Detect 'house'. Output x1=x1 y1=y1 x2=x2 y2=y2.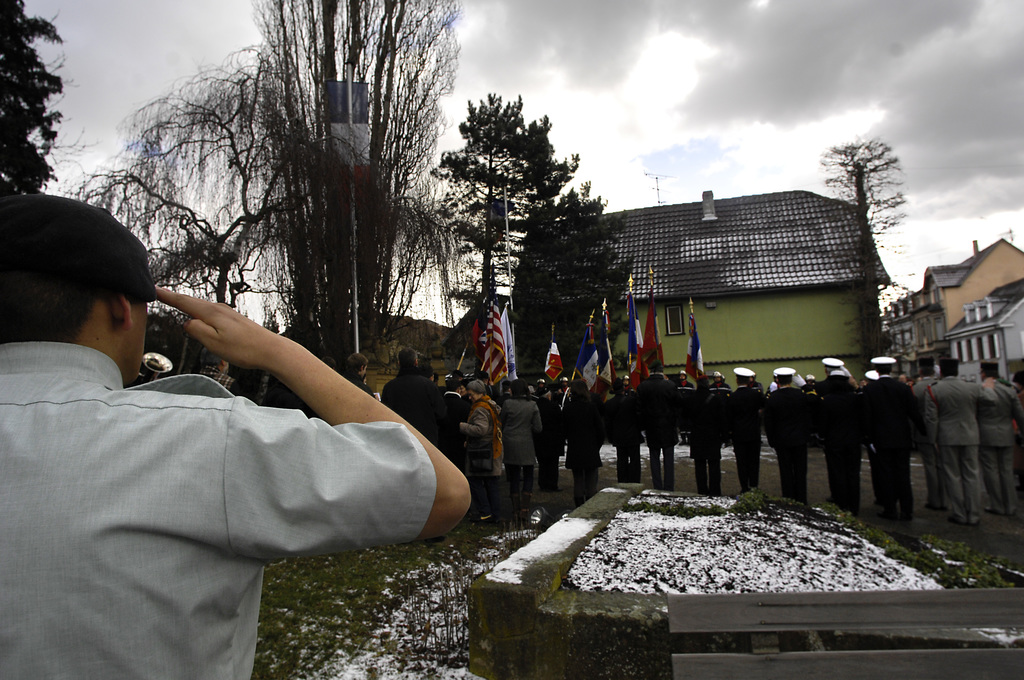
x1=589 y1=176 x2=889 y2=369.
